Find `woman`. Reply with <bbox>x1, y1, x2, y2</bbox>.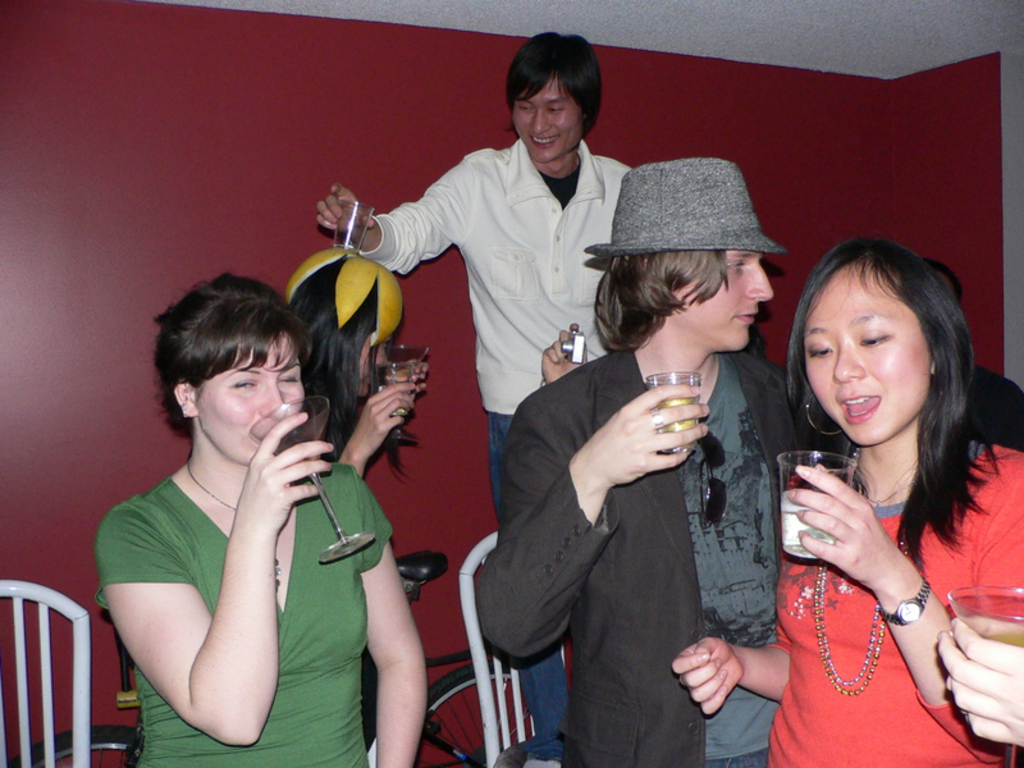
<bbox>296, 246, 425, 479</bbox>.
